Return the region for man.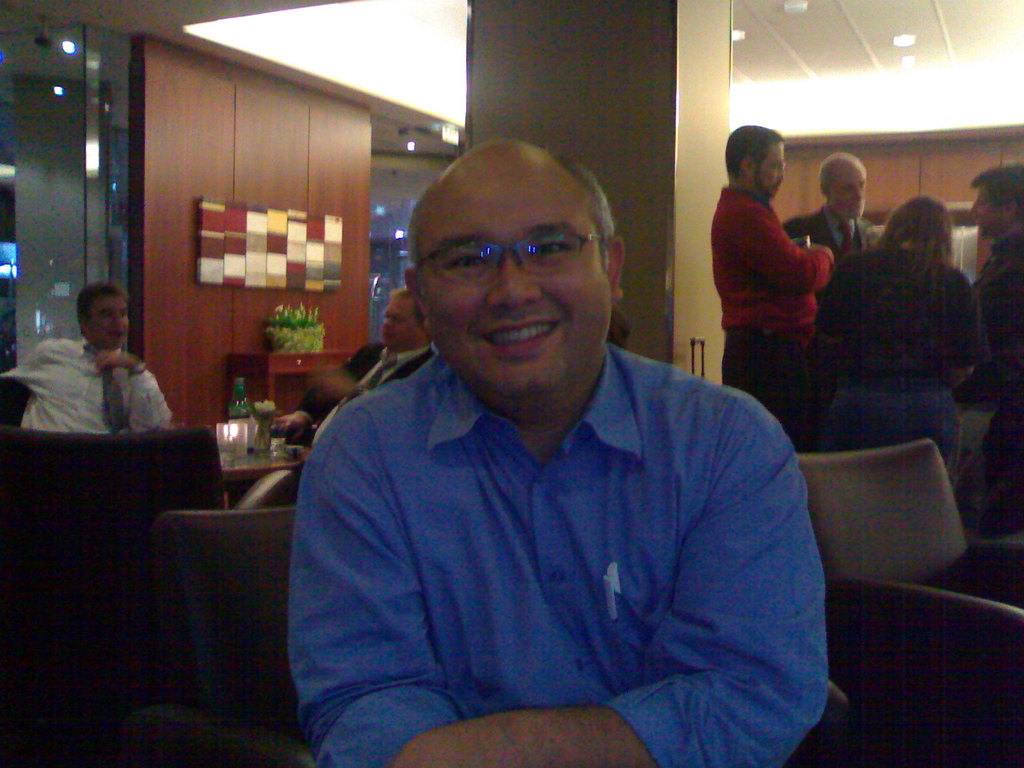
{"left": 272, "top": 285, "right": 460, "bottom": 465}.
